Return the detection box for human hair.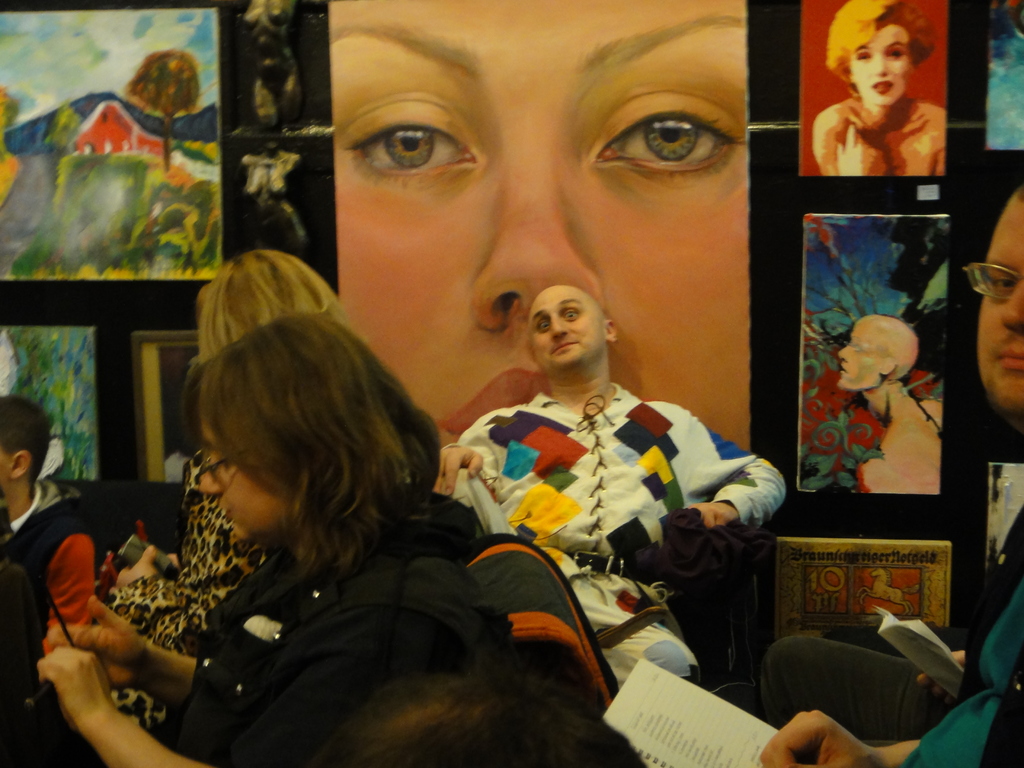
0, 394, 50, 505.
